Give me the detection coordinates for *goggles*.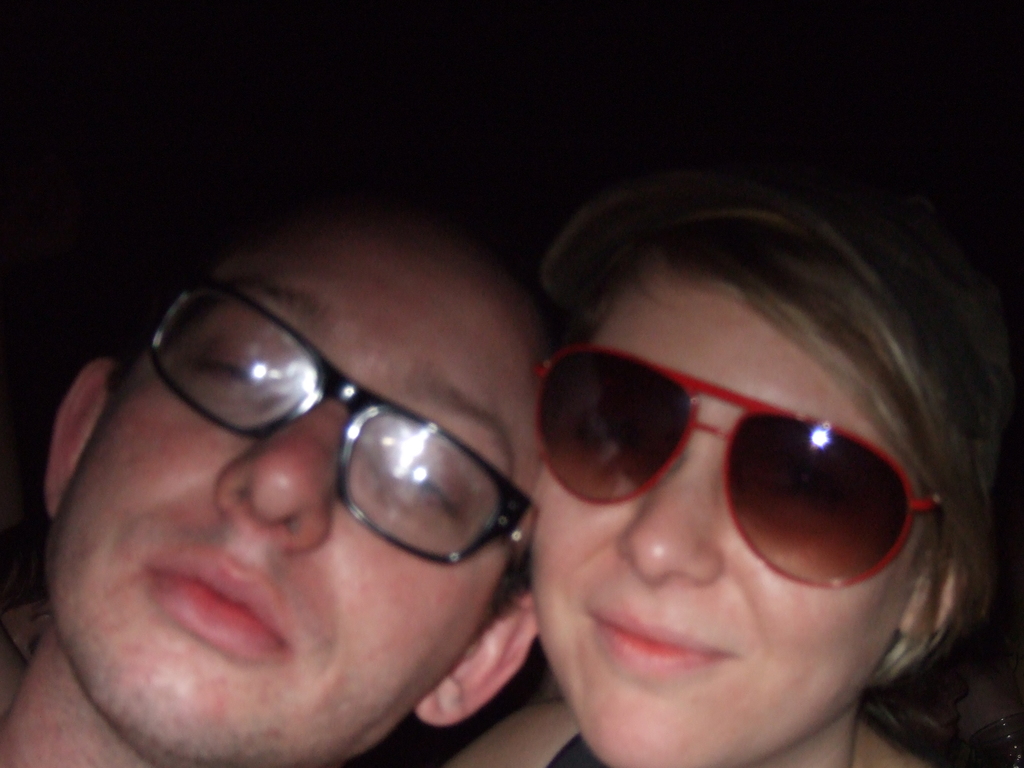
[x1=520, y1=335, x2=941, y2=600].
